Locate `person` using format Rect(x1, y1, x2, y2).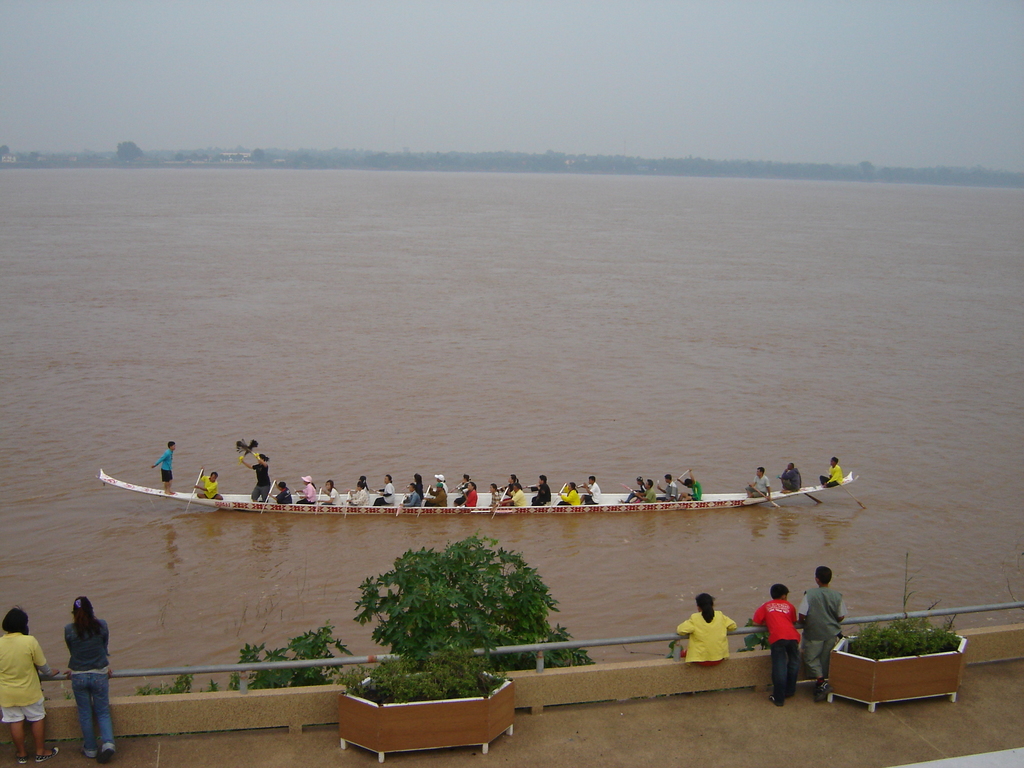
Rect(623, 477, 641, 499).
